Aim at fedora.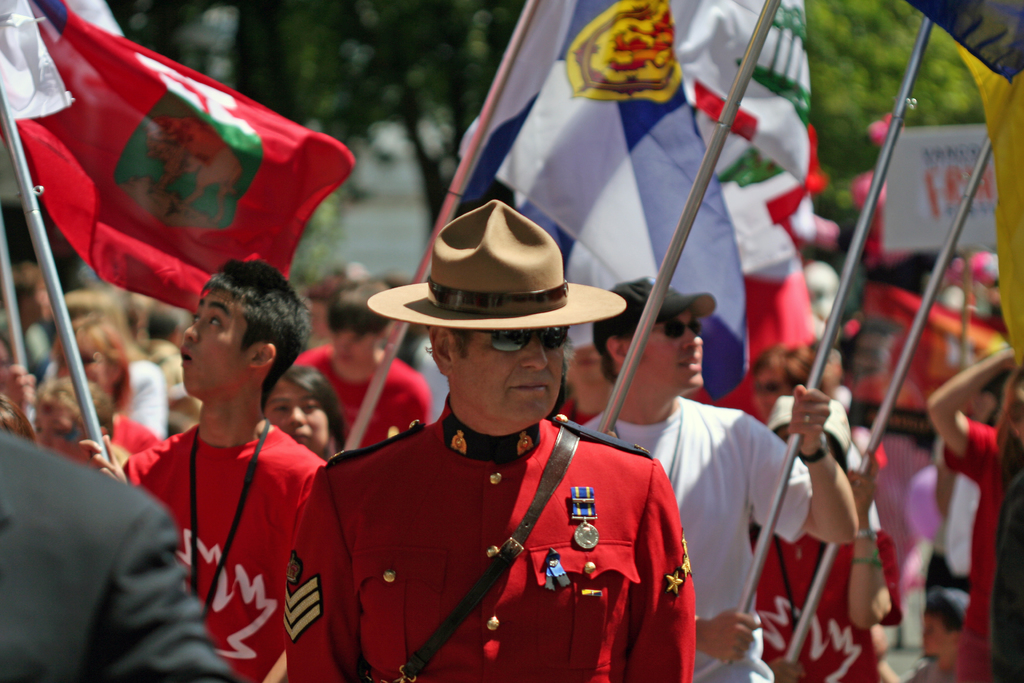
Aimed at <bbox>366, 195, 624, 331</bbox>.
